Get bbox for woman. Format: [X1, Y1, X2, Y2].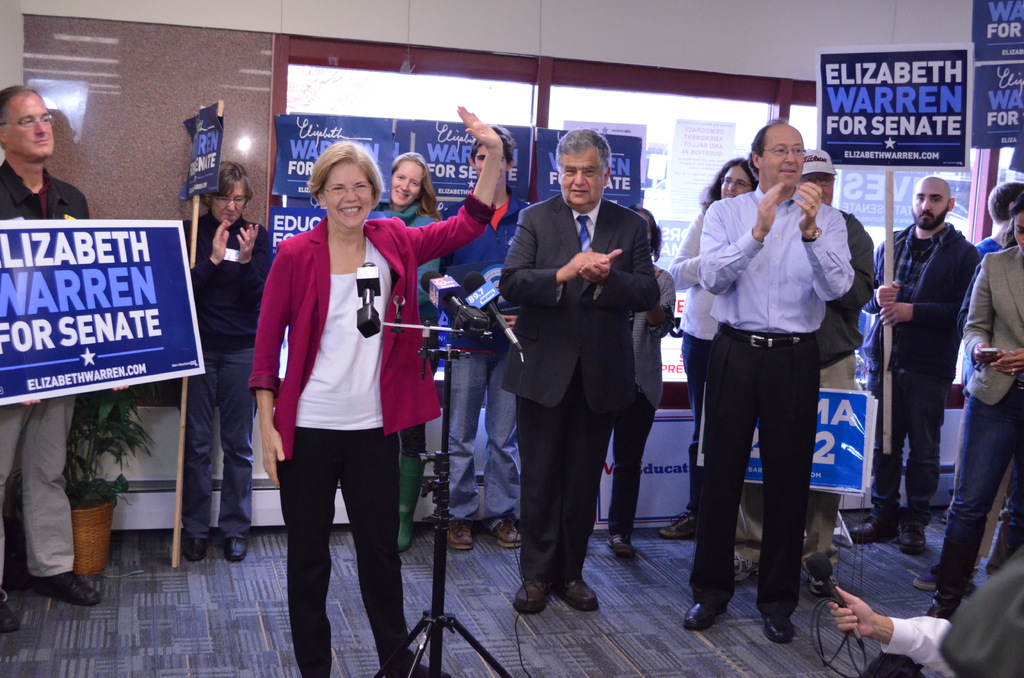
[594, 206, 676, 557].
